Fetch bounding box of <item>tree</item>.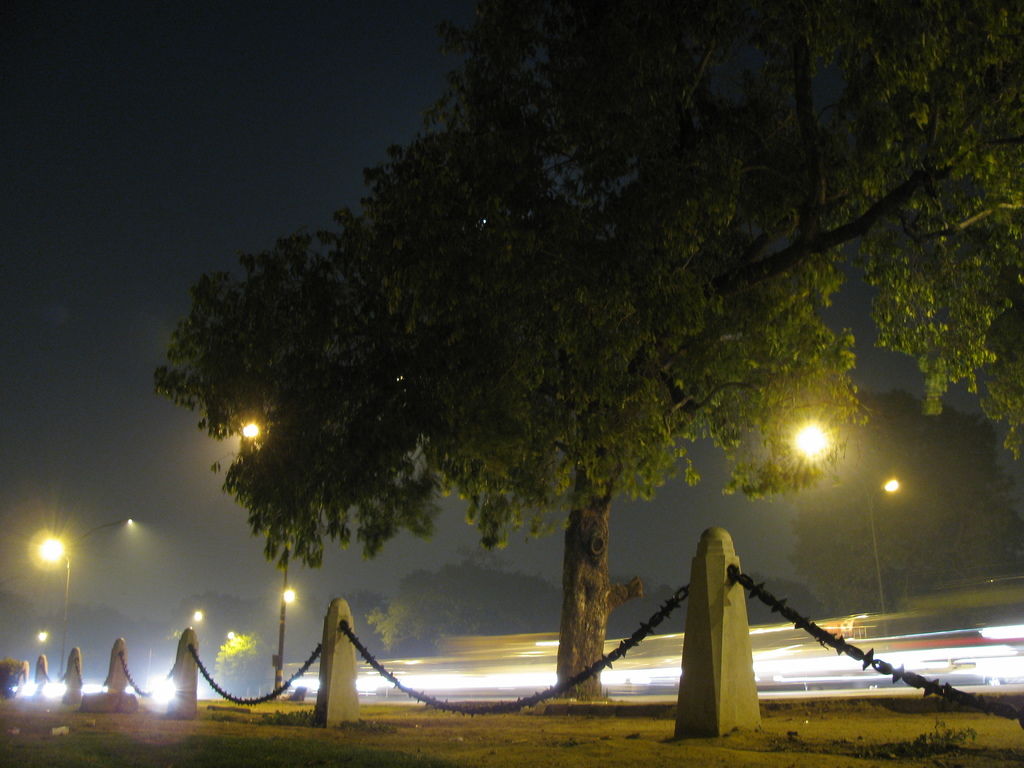
Bbox: 156,0,1022,703.
